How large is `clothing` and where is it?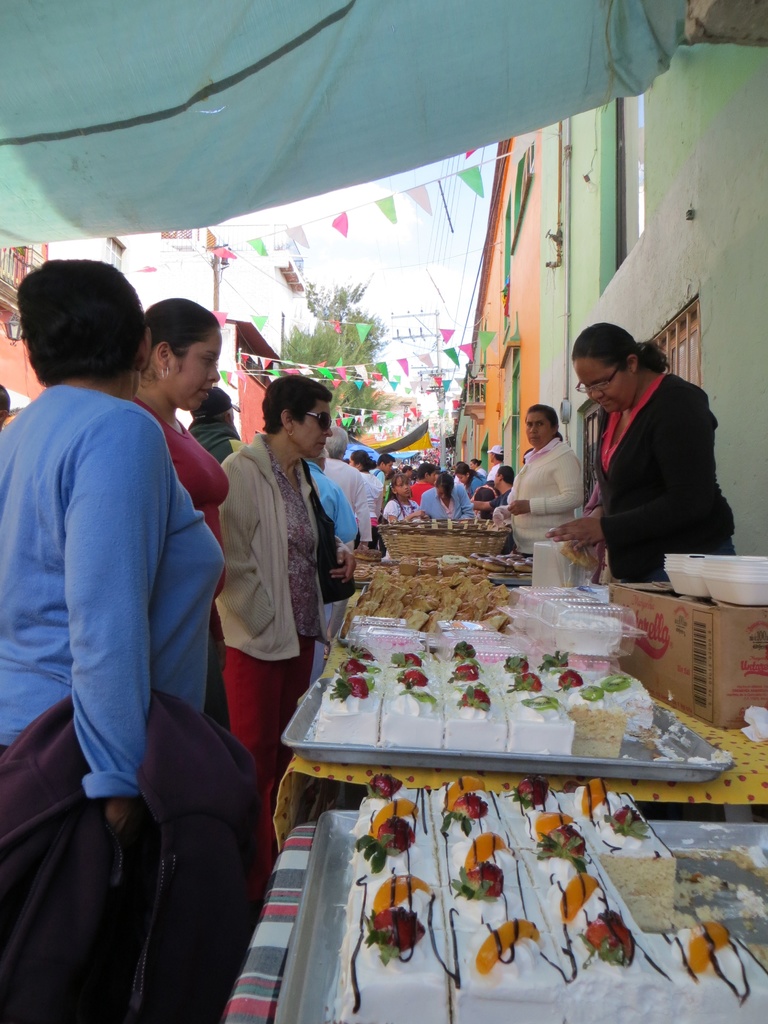
Bounding box: (x1=472, y1=478, x2=510, y2=511).
